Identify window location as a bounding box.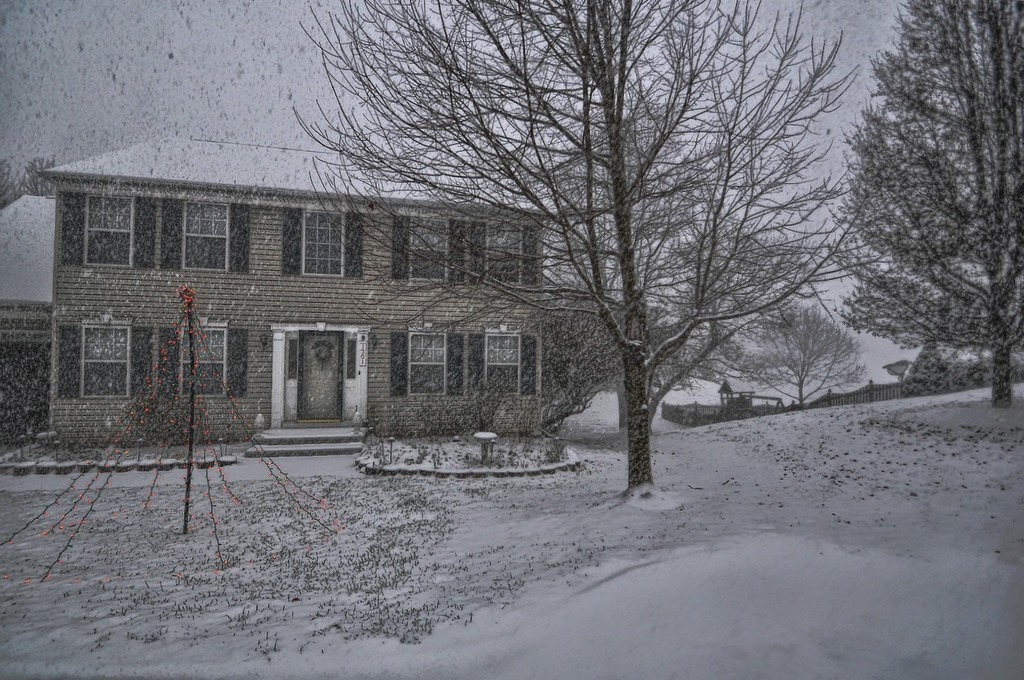
301/214/346/276.
